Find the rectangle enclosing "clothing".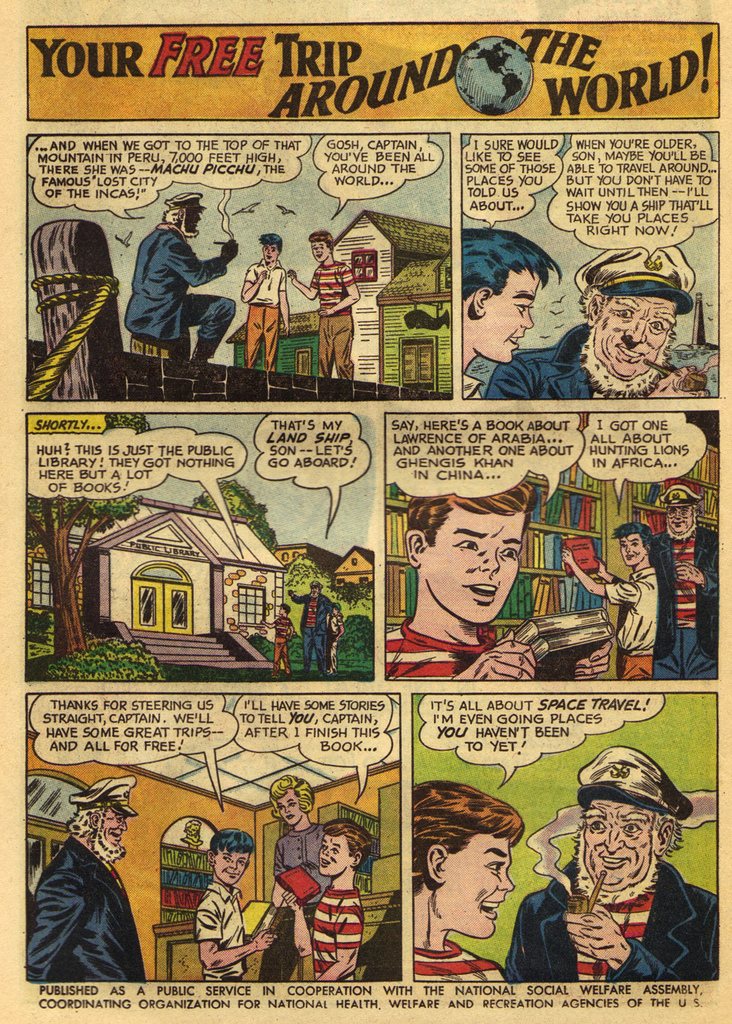
box=[314, 264, 353, 319].
